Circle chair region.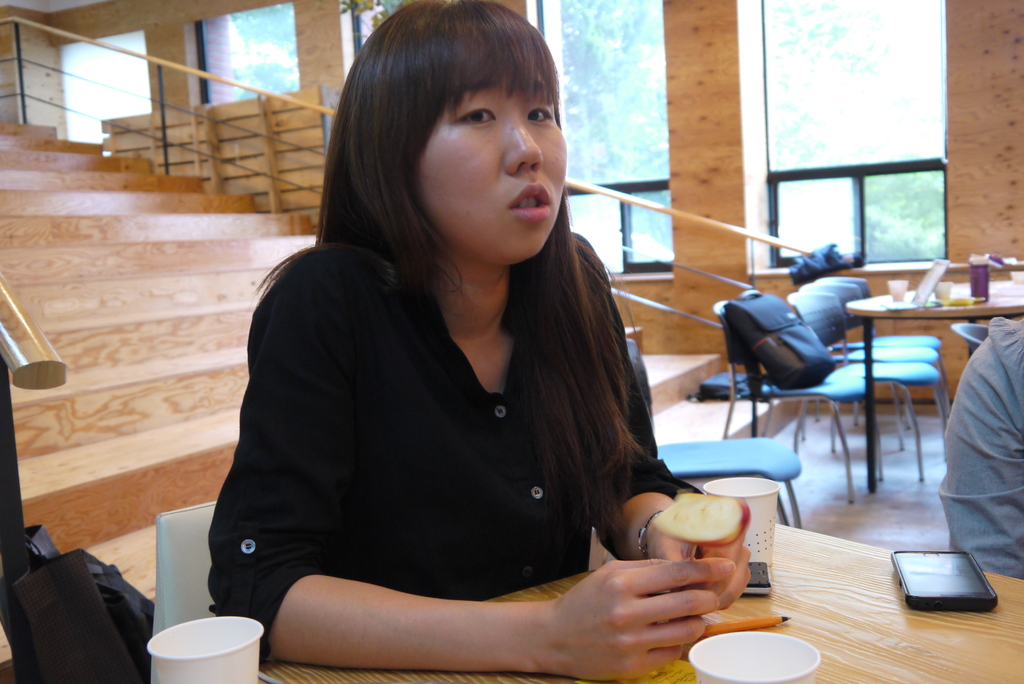
Region: (719, 289, 879, 503).
